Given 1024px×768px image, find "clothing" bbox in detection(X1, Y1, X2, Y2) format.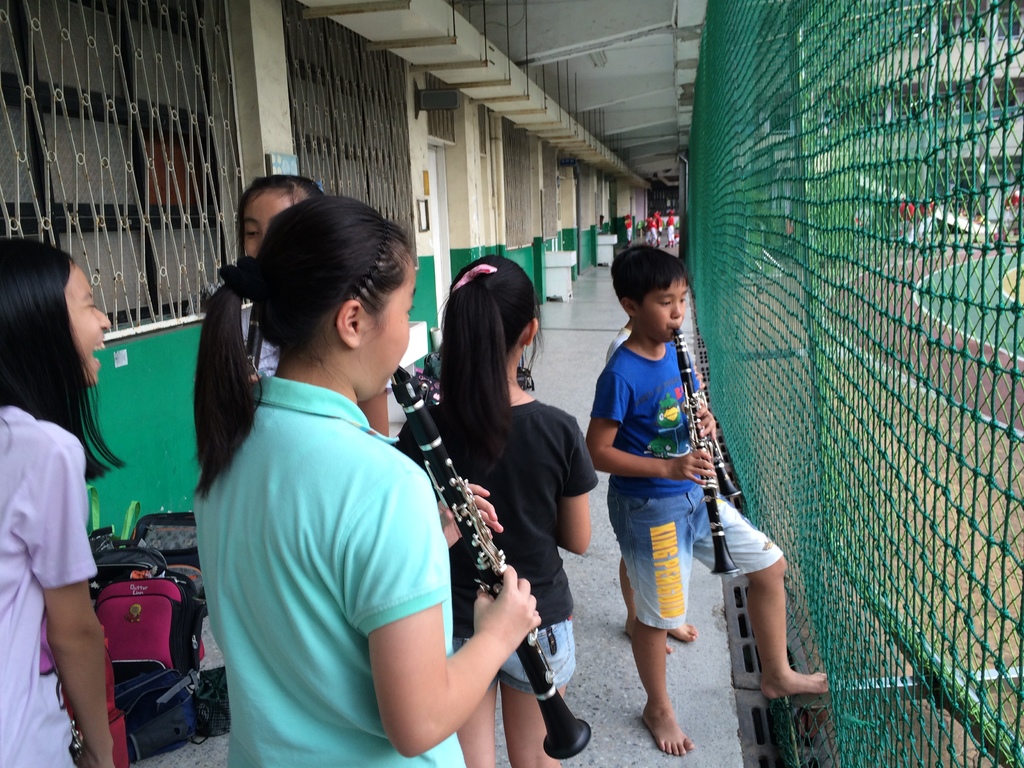
detection(397, 394, 597, 693).
